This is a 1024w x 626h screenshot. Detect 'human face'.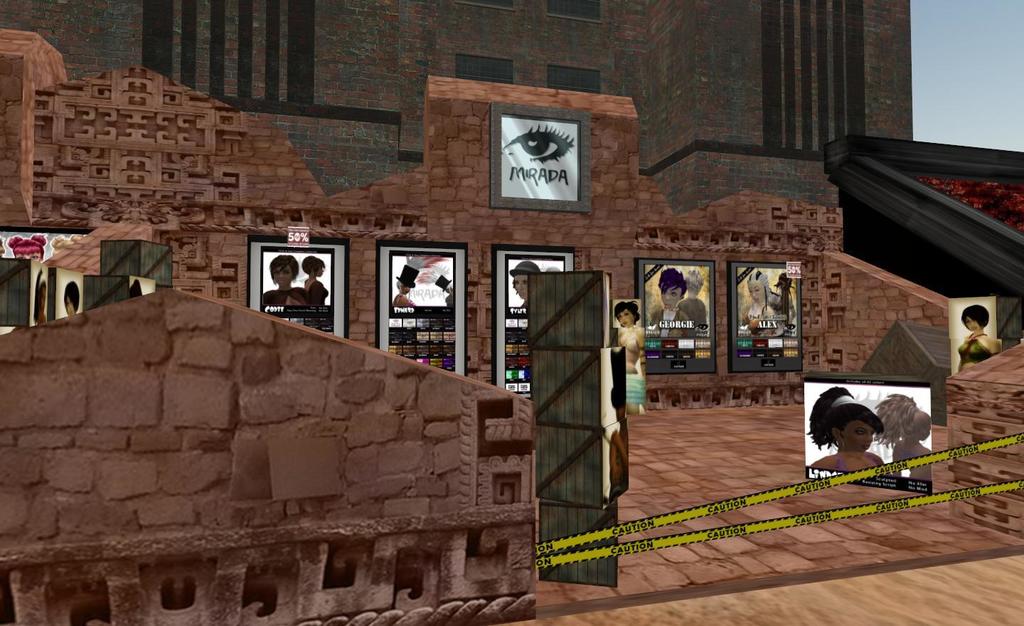
961,309,978,331.
